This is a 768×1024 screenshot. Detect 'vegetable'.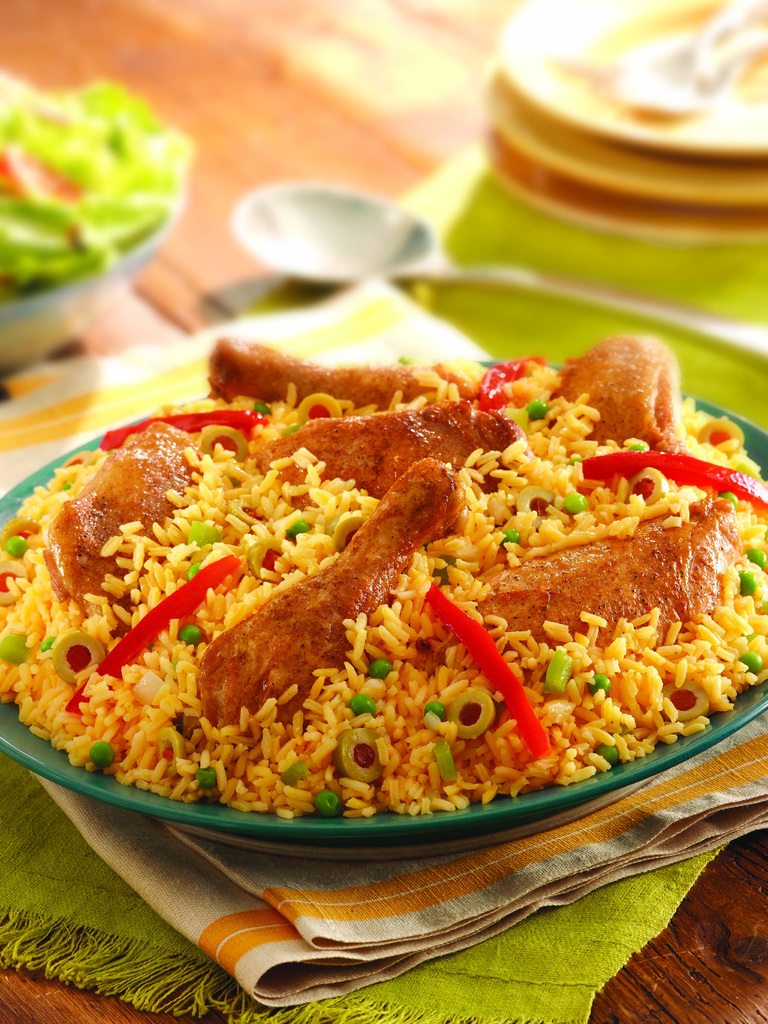
4 536 27 559.
